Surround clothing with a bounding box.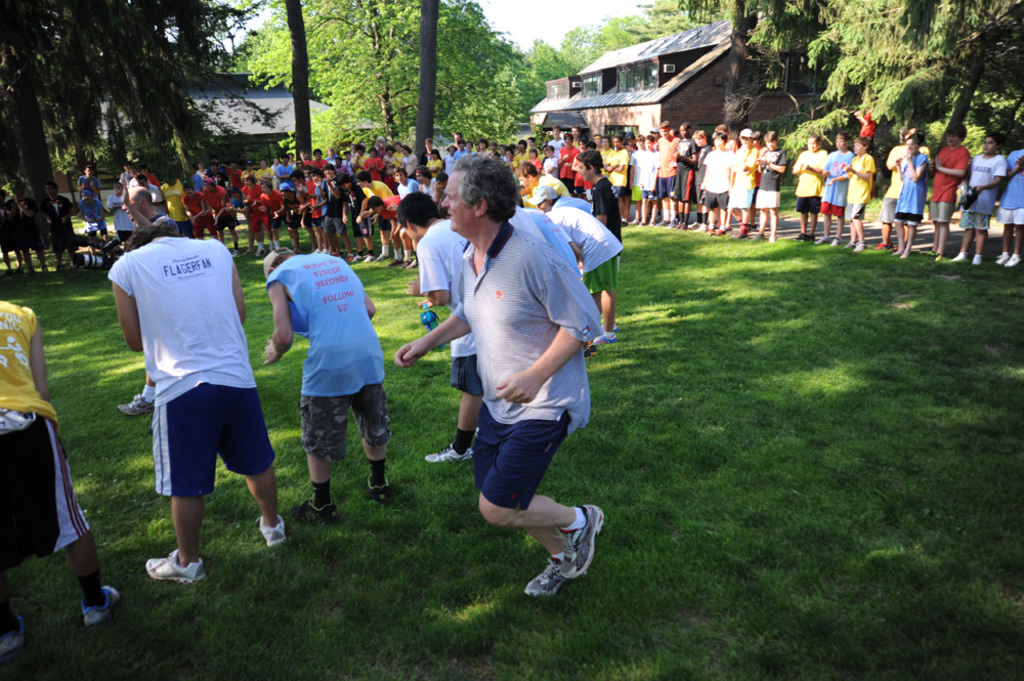
<region>0, 290, 90, 556</region>.
